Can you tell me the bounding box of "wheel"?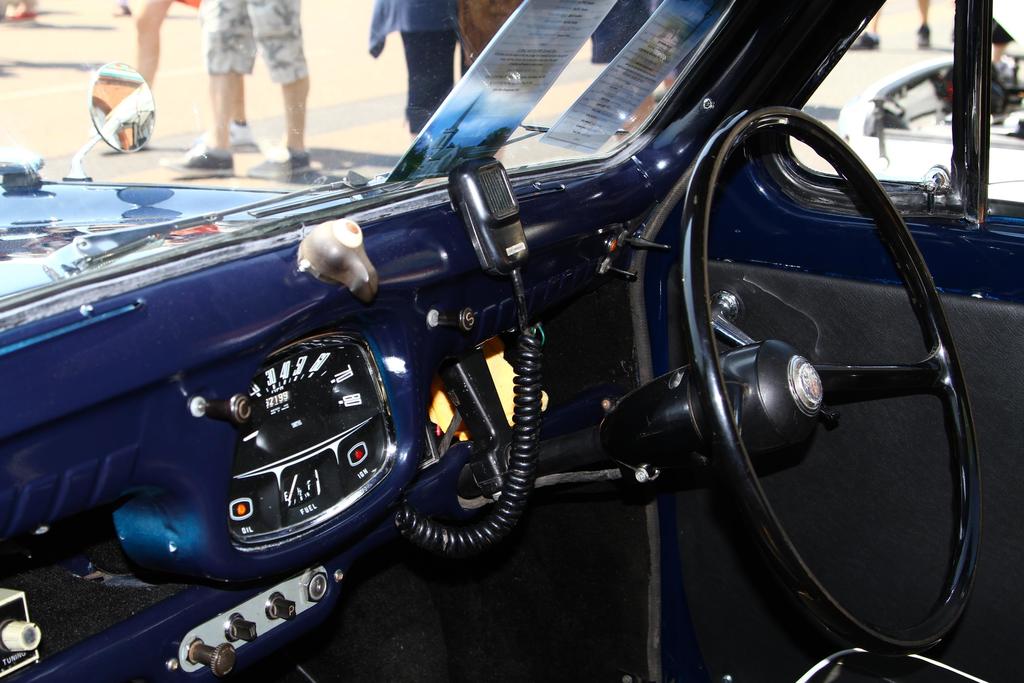
locate(687, 106, 948, 634).
